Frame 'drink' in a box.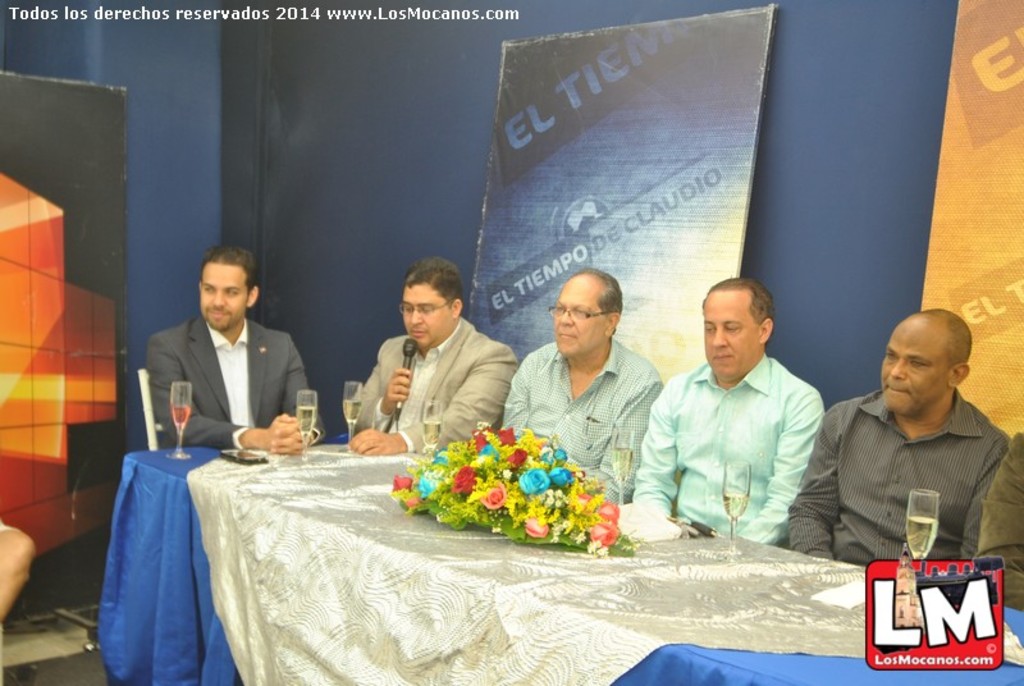
{"left": 298, "top": 406, "right": 316, "bottom": 438}.
